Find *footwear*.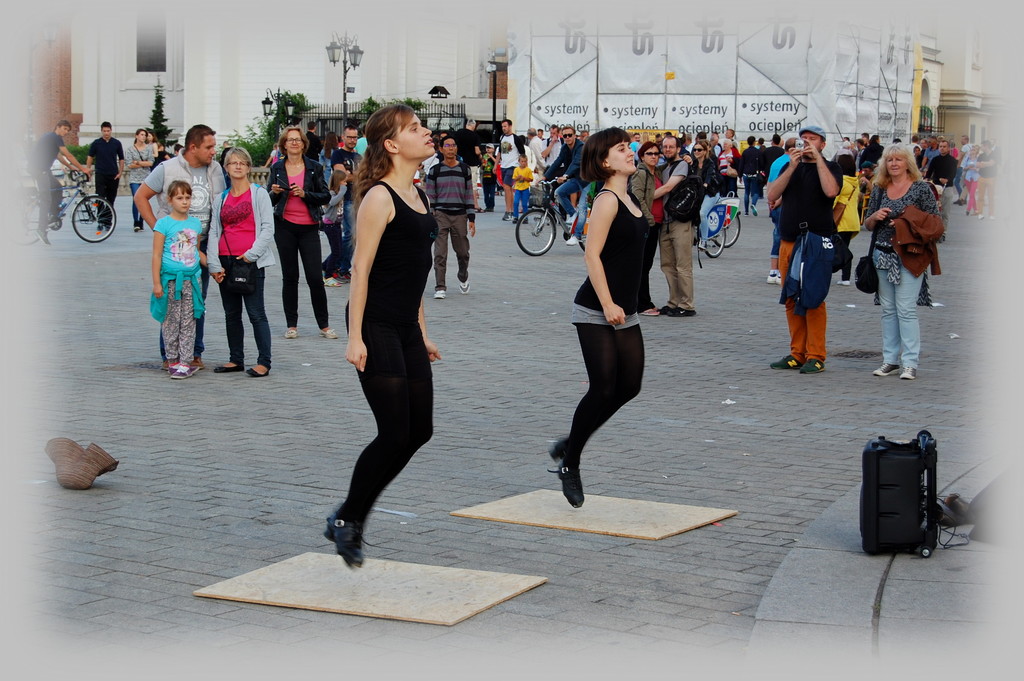
BBox(432, 291, 447, 300).
